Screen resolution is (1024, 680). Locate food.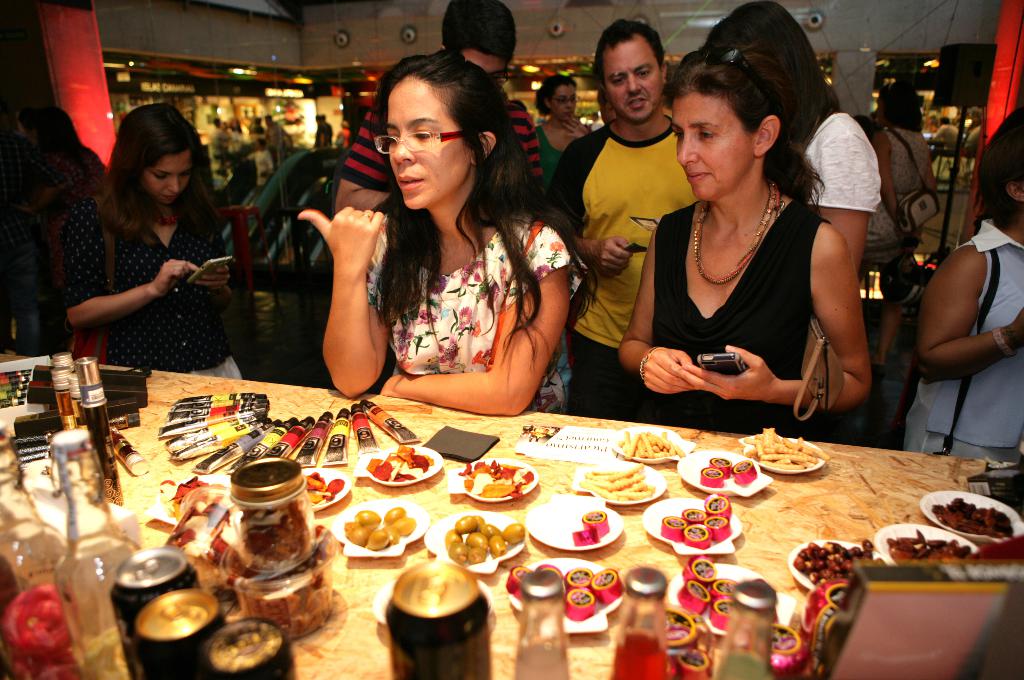
(left=305, top=470, right=342, bottom=507).
